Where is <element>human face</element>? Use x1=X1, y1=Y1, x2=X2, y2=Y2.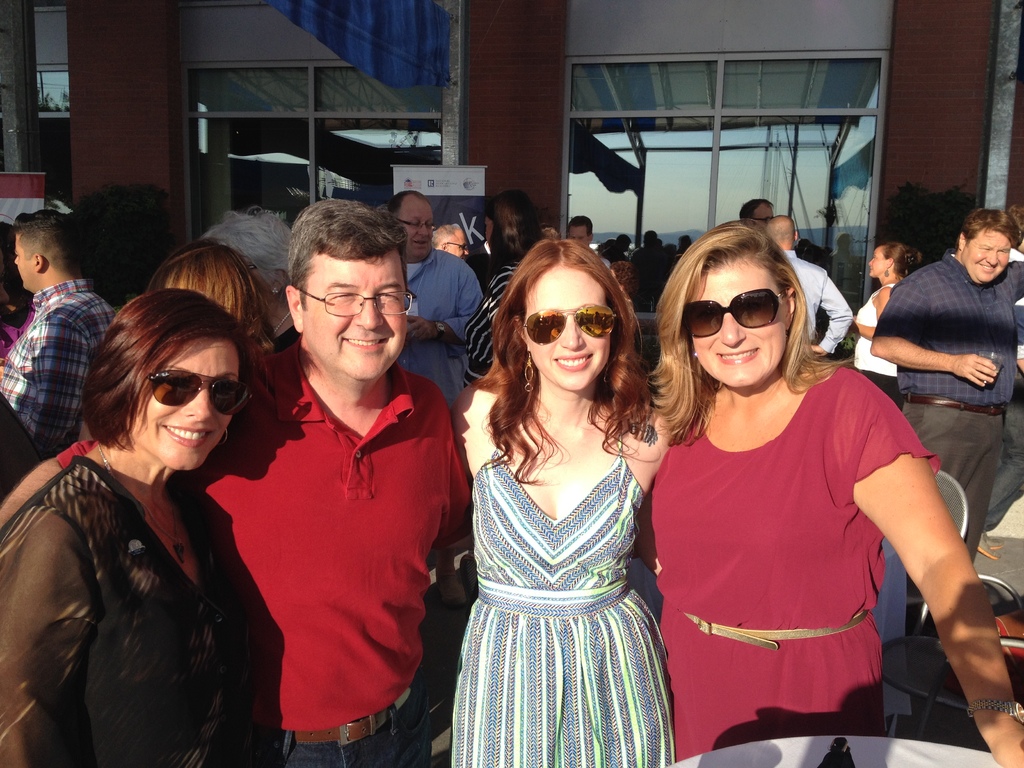
x1=303, y1=252, x2=408, y2=374.
